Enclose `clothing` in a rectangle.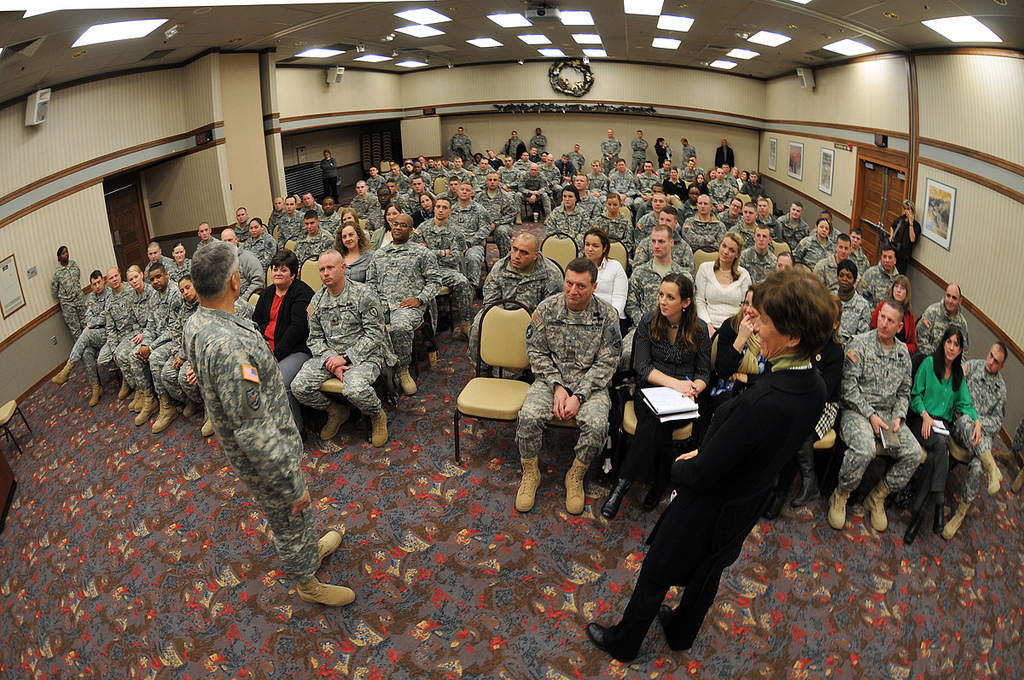
x1=654, y1=139, x2=672, y2=164.
